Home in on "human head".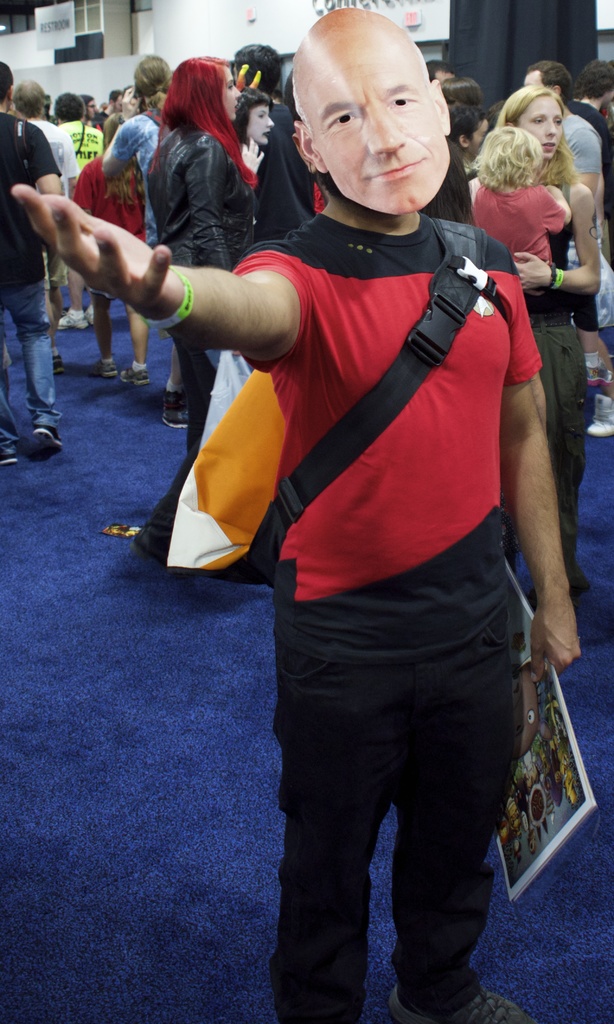
Homed in at crop(81, 95, 95, 116).
